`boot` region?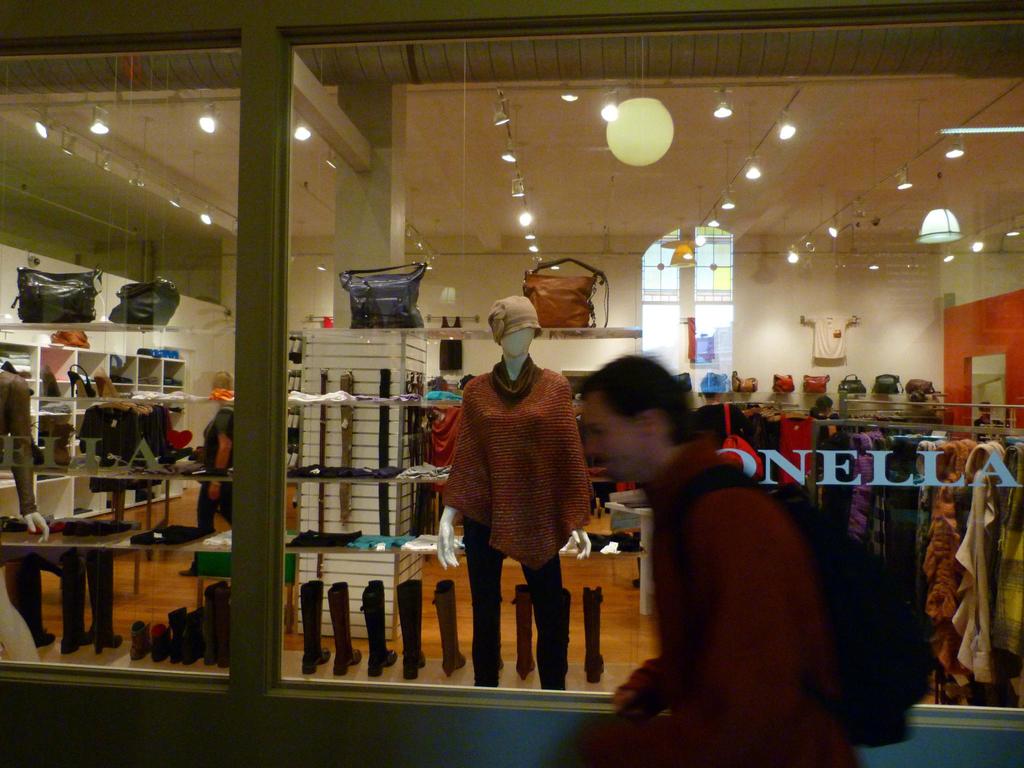
box=[168, 601, 192, 662]
